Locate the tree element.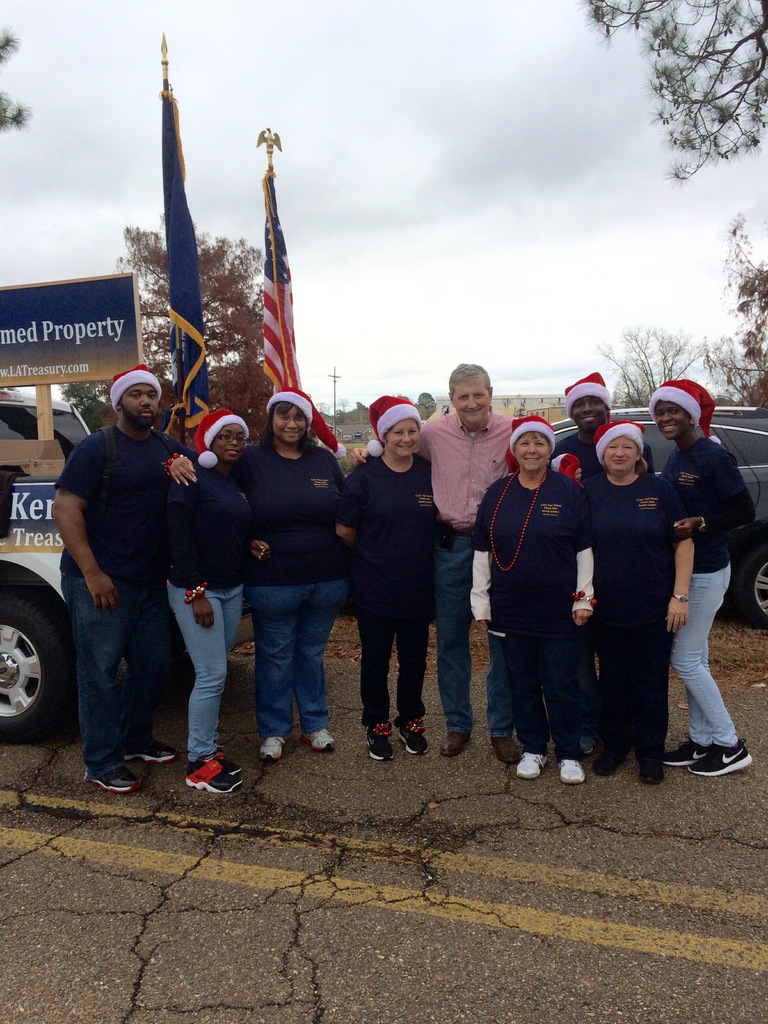
Element bbox: box(601, 316, 702, 405).
